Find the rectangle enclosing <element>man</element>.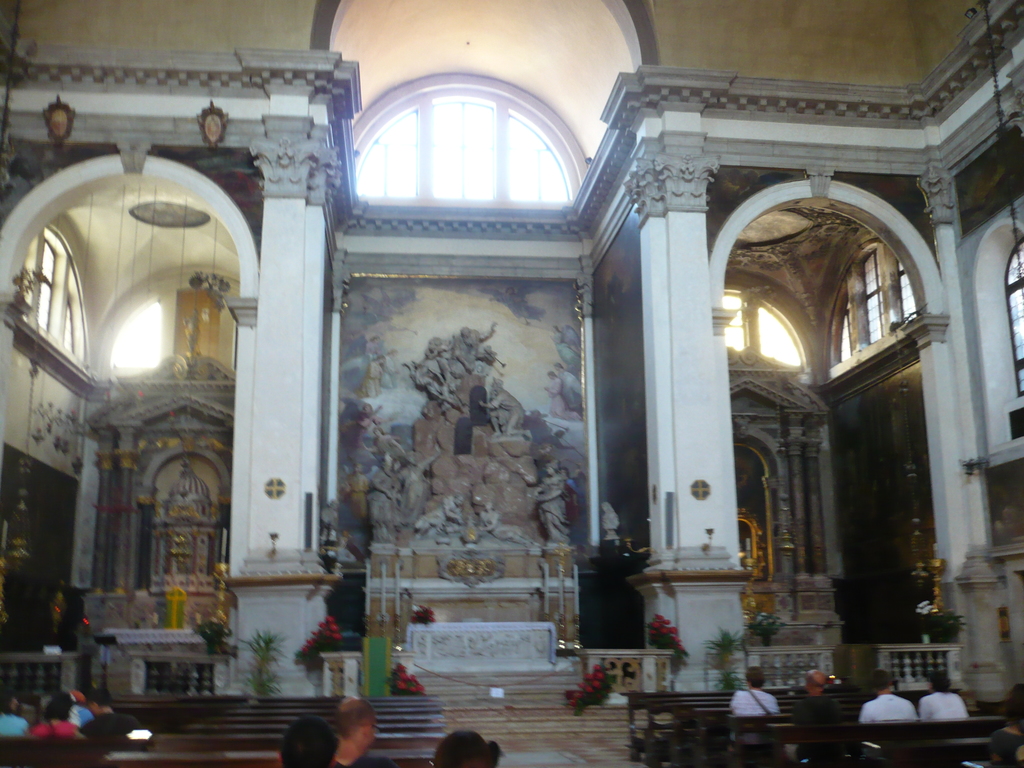
[x1=799, y1=671, x2=845, y2=767].
